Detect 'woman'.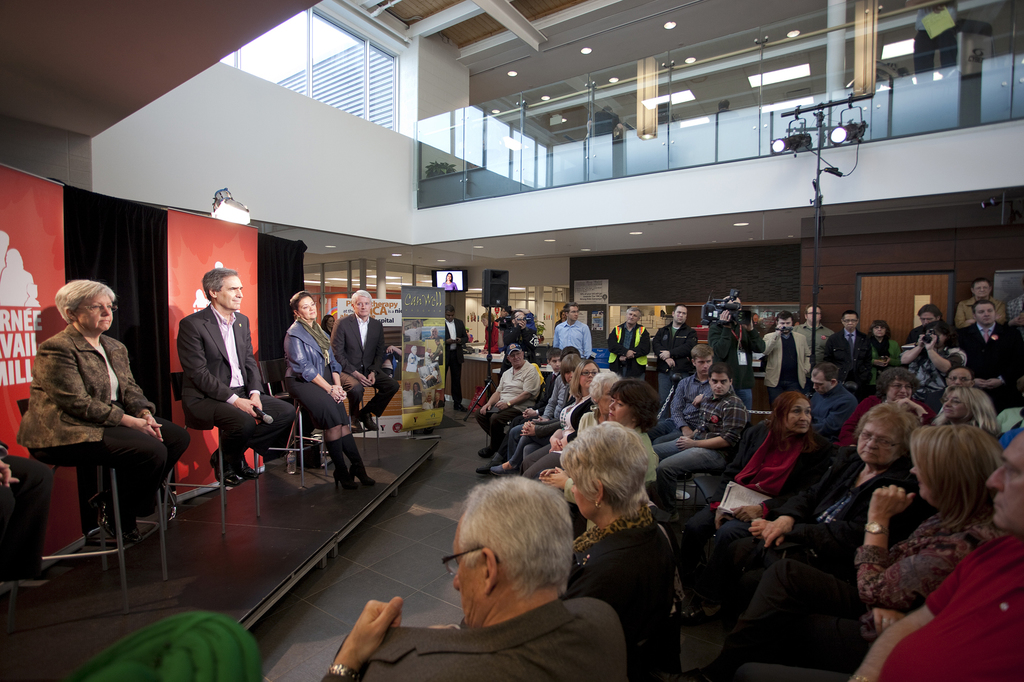
Detected at {"x1": 547, "y1": 376, "x2": 661, "y2": 543}.
